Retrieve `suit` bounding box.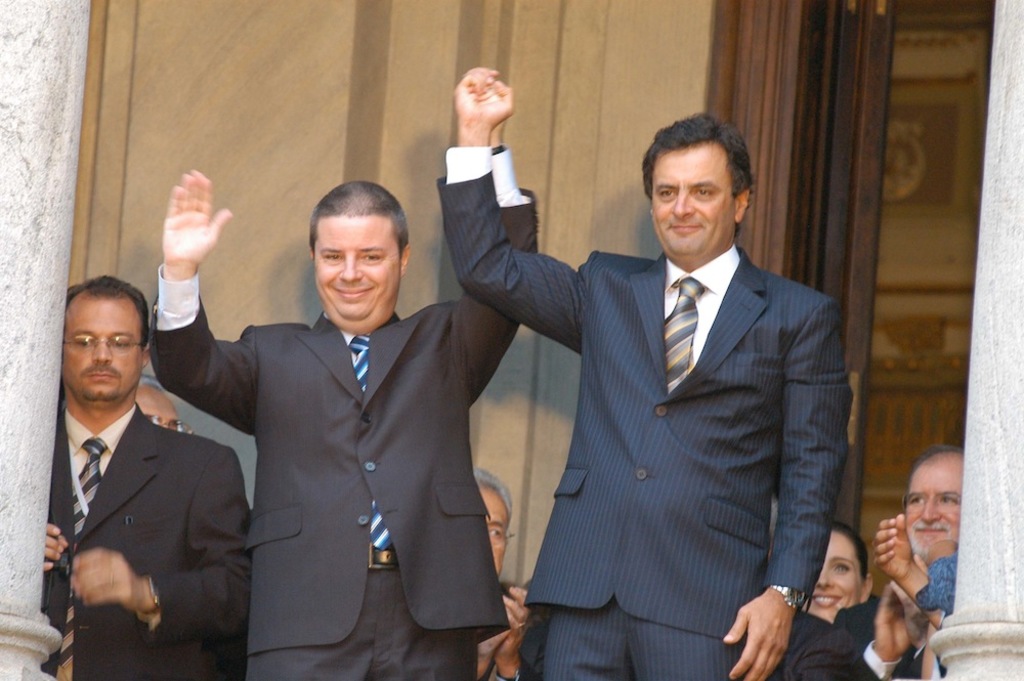
Bounding box: rect(779, 611, 855, 680).
